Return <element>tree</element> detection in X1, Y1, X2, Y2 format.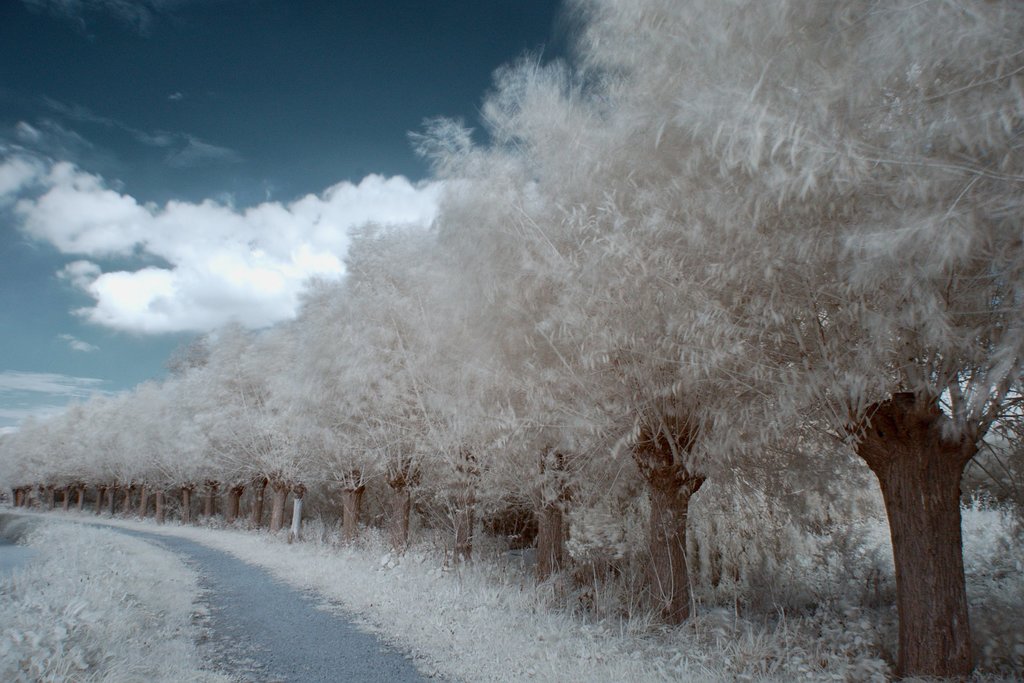
0, 420, 47, 516.
